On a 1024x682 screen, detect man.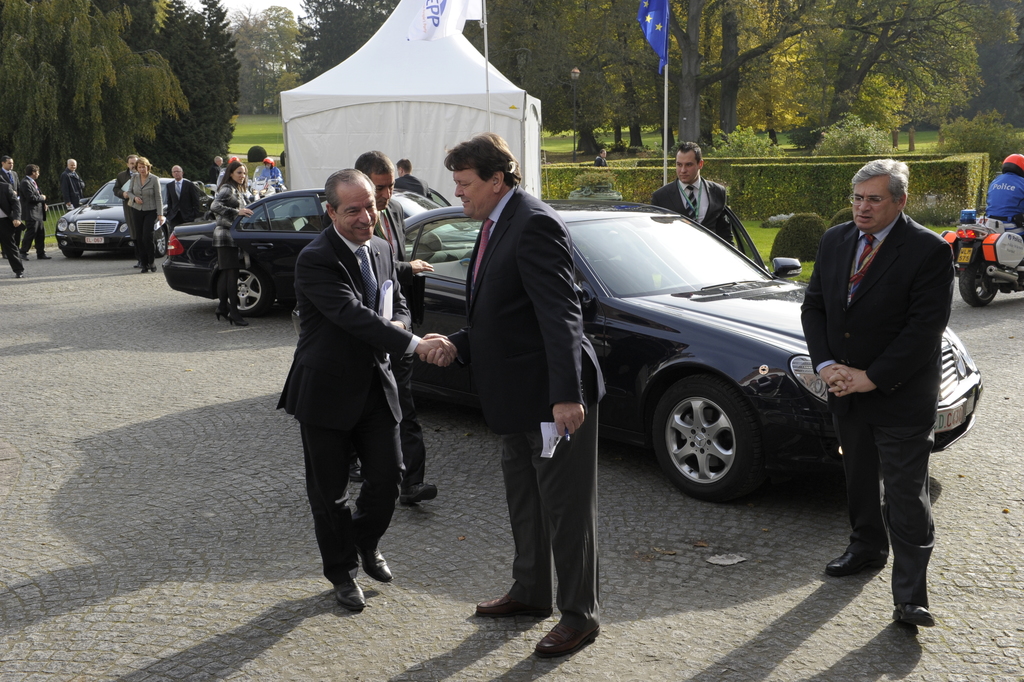
pyautogui.locateOnScreen(257, 157, 282, 195).
